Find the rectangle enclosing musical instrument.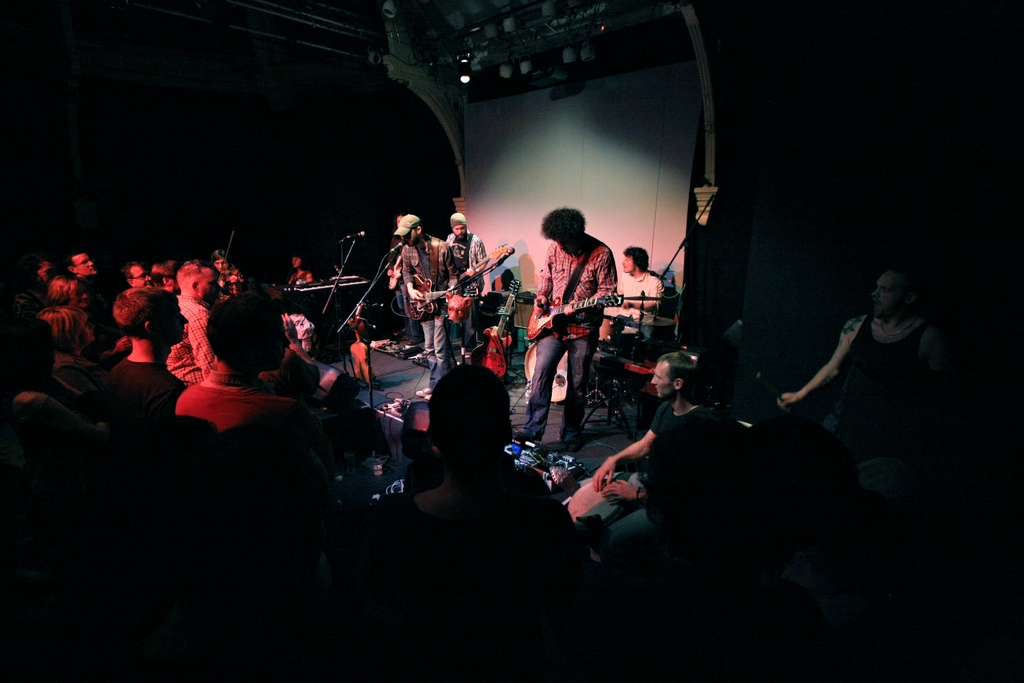
<bbox>626, 290, 658, 303</bbox>.
